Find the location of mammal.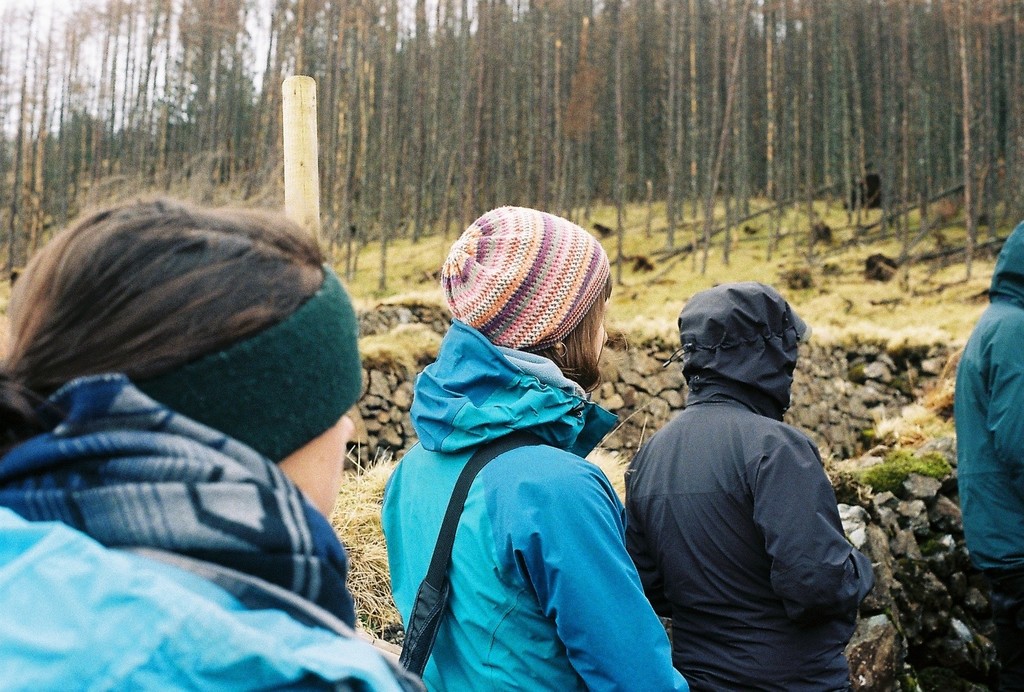
Location: rect(626, 277, 882, 690).
